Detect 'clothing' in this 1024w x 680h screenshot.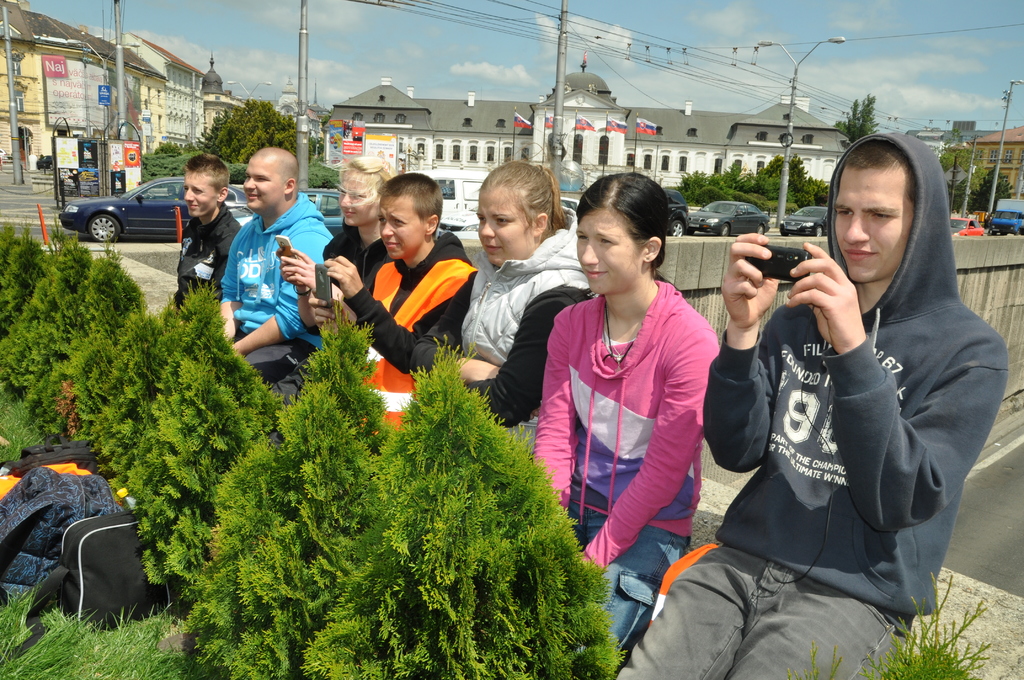
Detection: <region>619, 299, 1004, 679</region>.
